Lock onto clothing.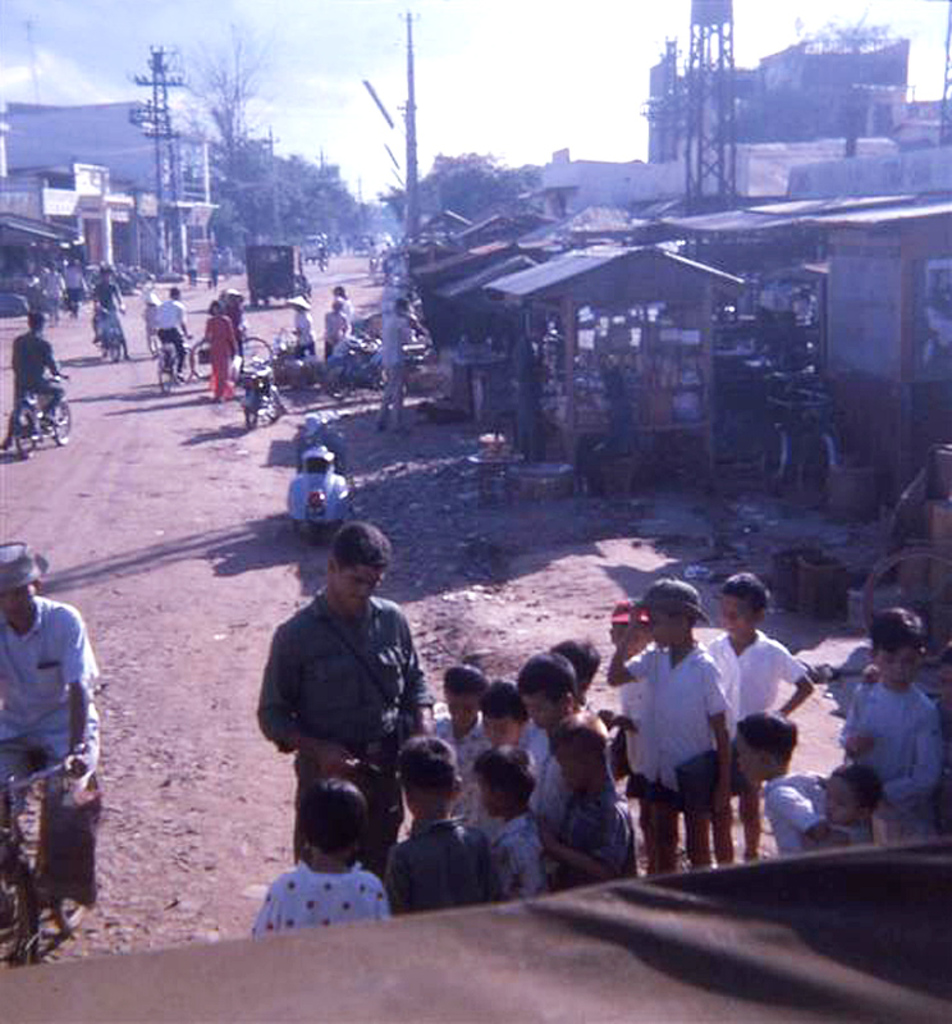
Locked: left=370, top=818, right=500, bottom=920.
